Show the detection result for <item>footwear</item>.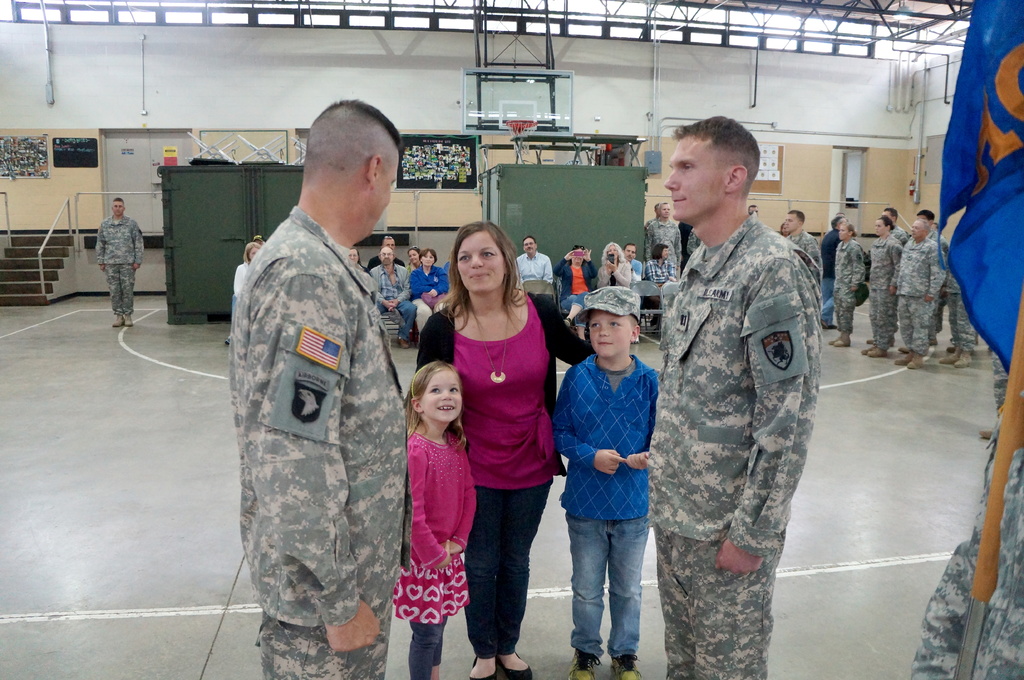
(467,647,502,679).
